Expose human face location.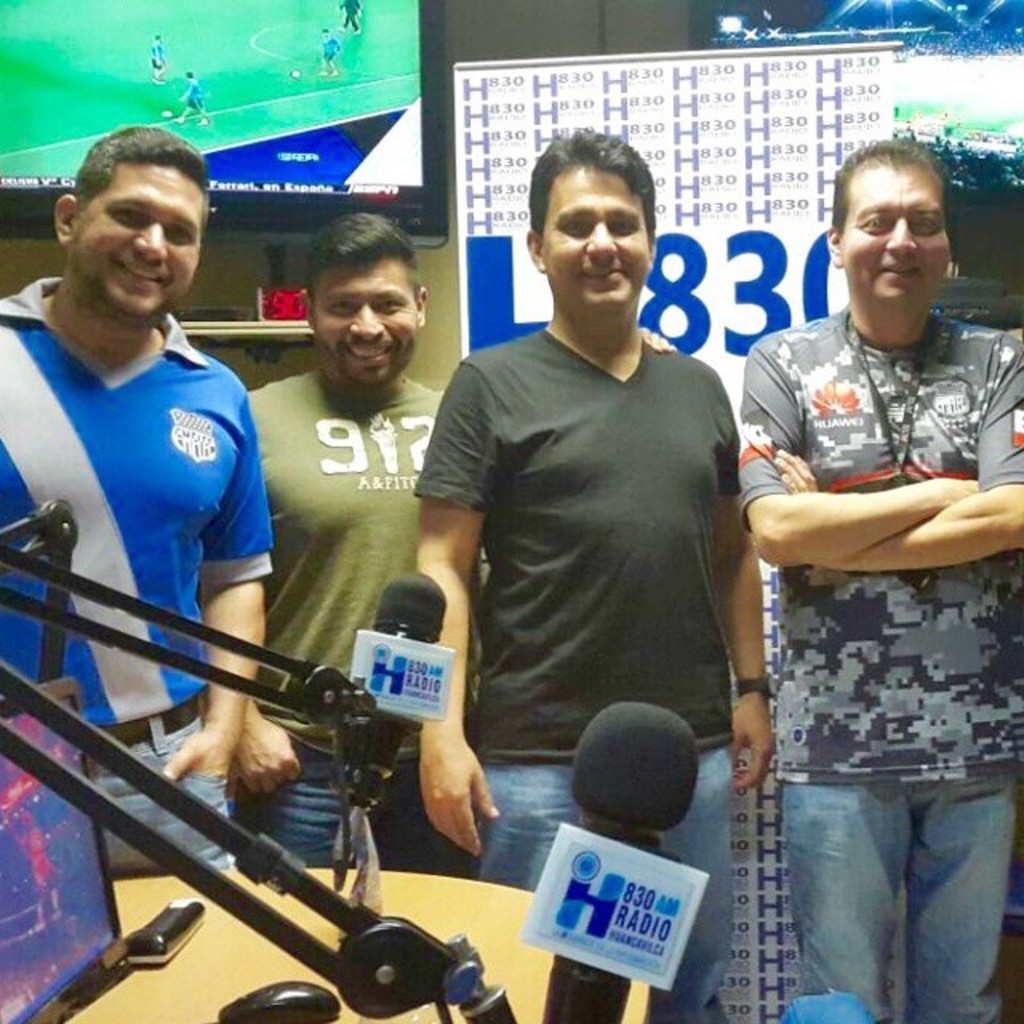
Exposed at (842, 163, 952, 314).
